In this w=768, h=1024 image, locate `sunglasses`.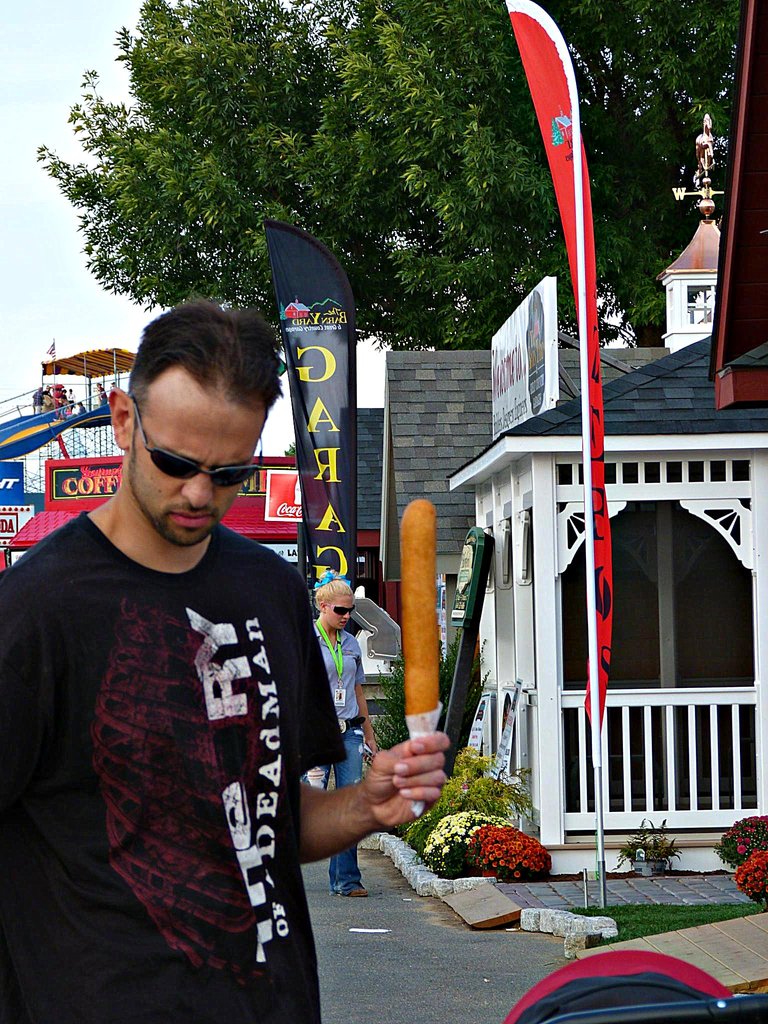
Bounding box: bbox(326, 604, 353, 615).
